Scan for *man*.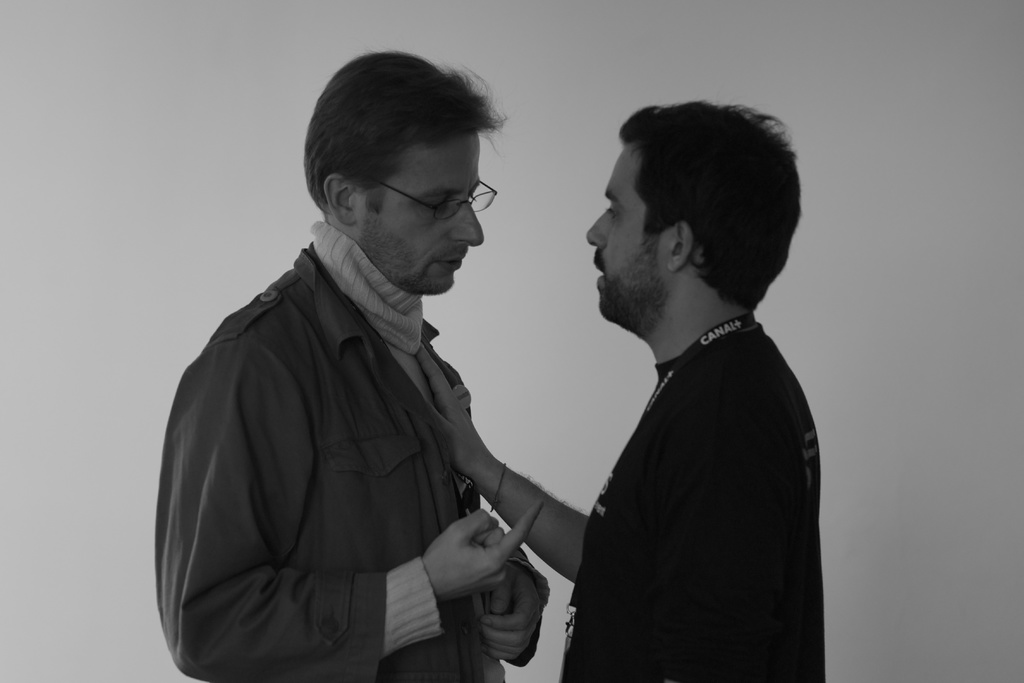
Scan result: rect(417, 101, 827, 682).
